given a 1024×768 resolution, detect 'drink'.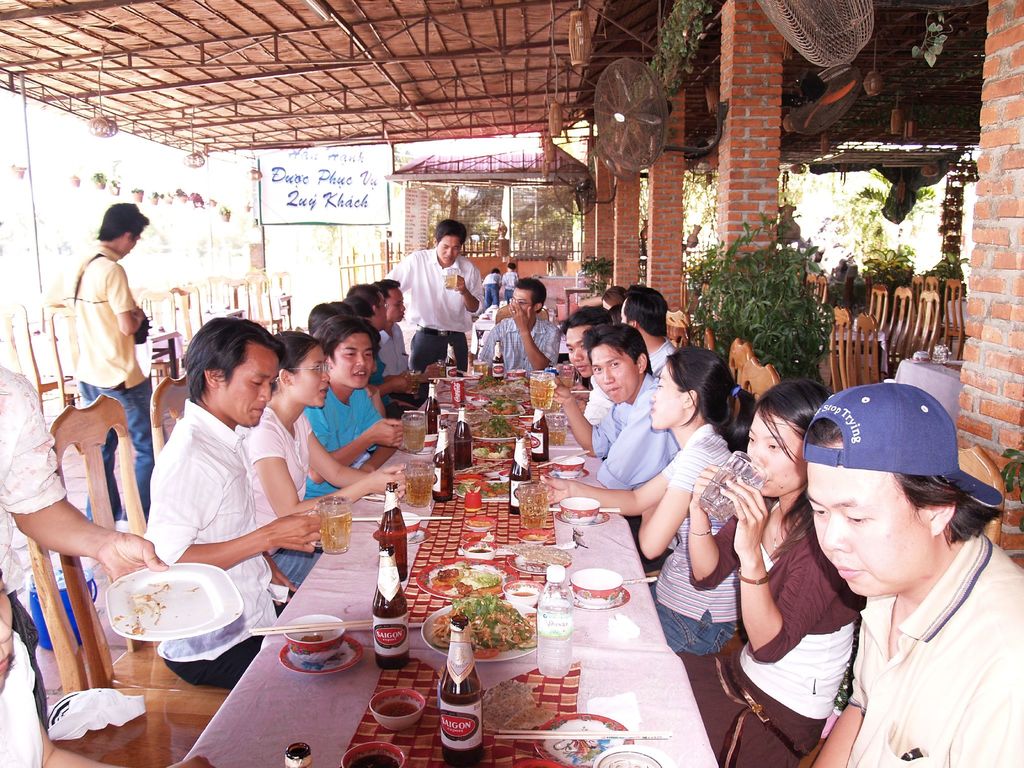
<region>442, 273, 460, 288</region>.
